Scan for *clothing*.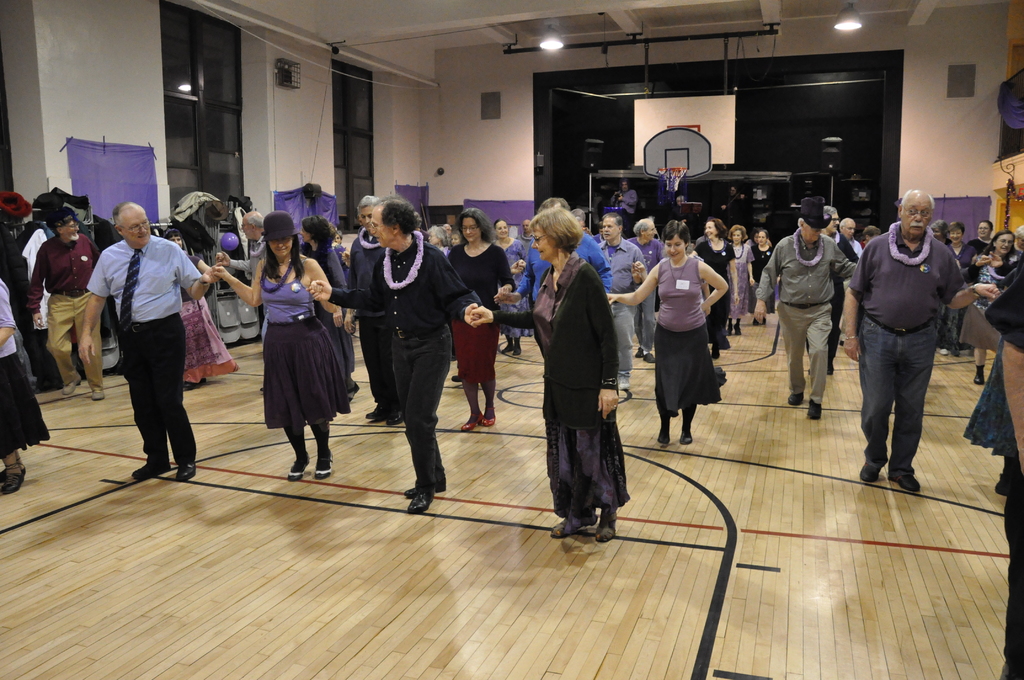
Scan result: 22:227:105:392.
